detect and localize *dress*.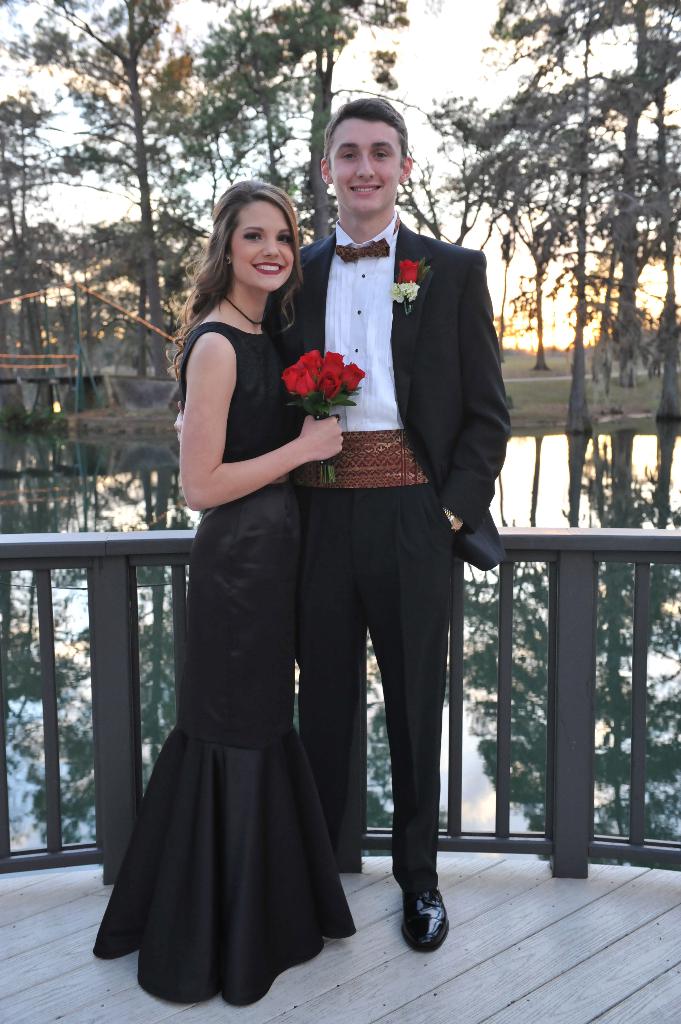
Localized at [97,324,355,1011].
